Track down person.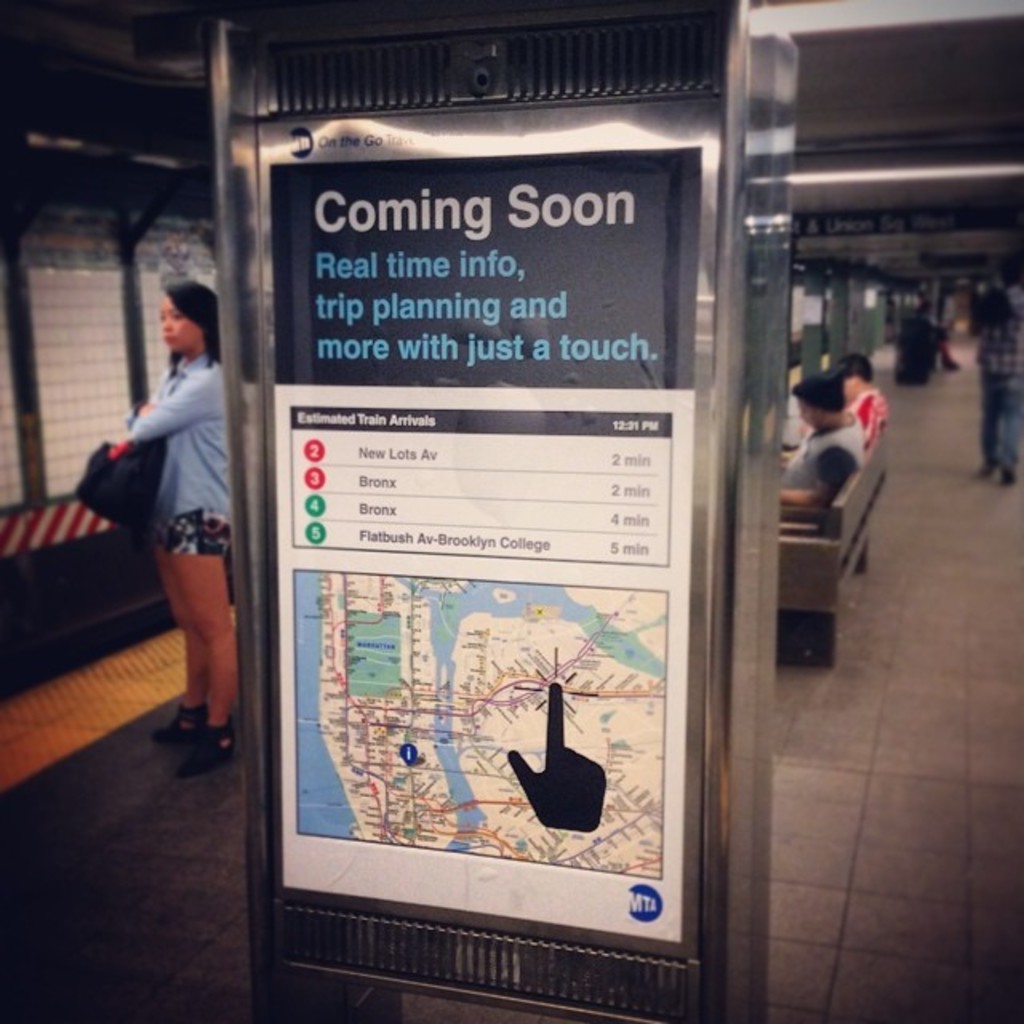
Tracked to pyautogui.locateOnScreen(786, 373, 862, 509).
